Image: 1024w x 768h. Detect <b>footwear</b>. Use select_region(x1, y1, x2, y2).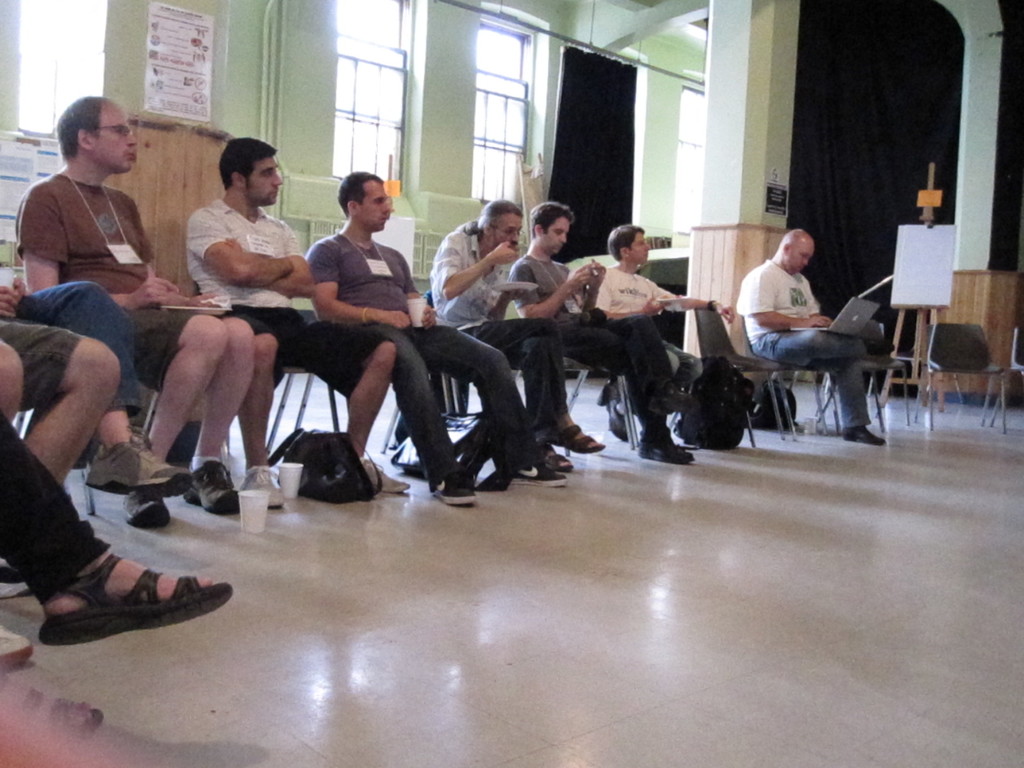
select_region(639, 431, 691, 465).
